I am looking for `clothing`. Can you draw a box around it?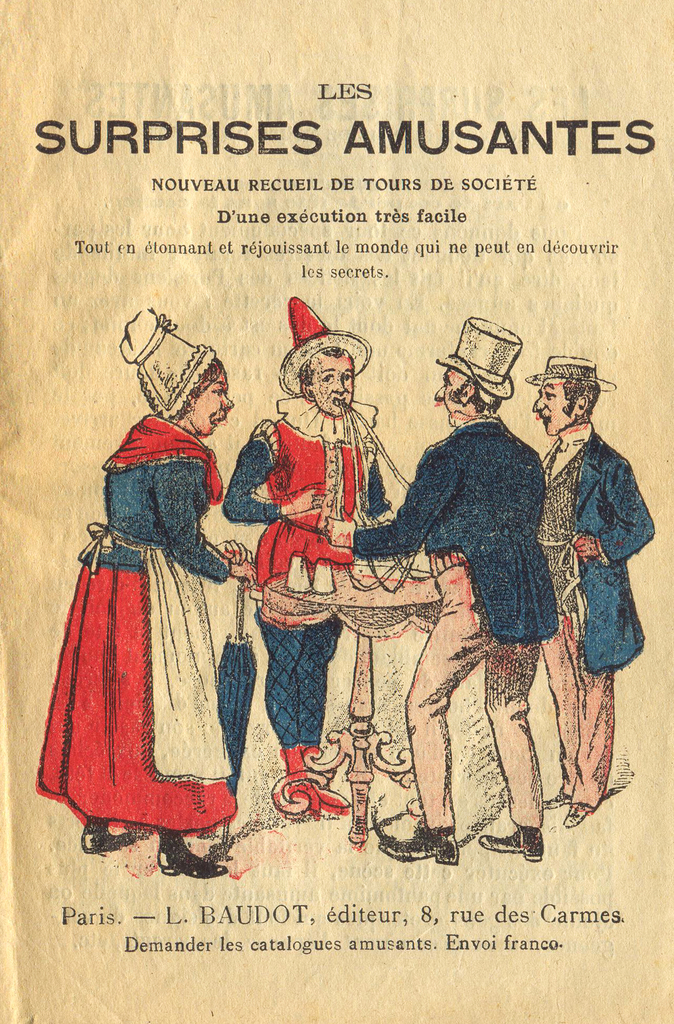
Sure, the bounding box is bbox=(222, 411, 411, 773).
